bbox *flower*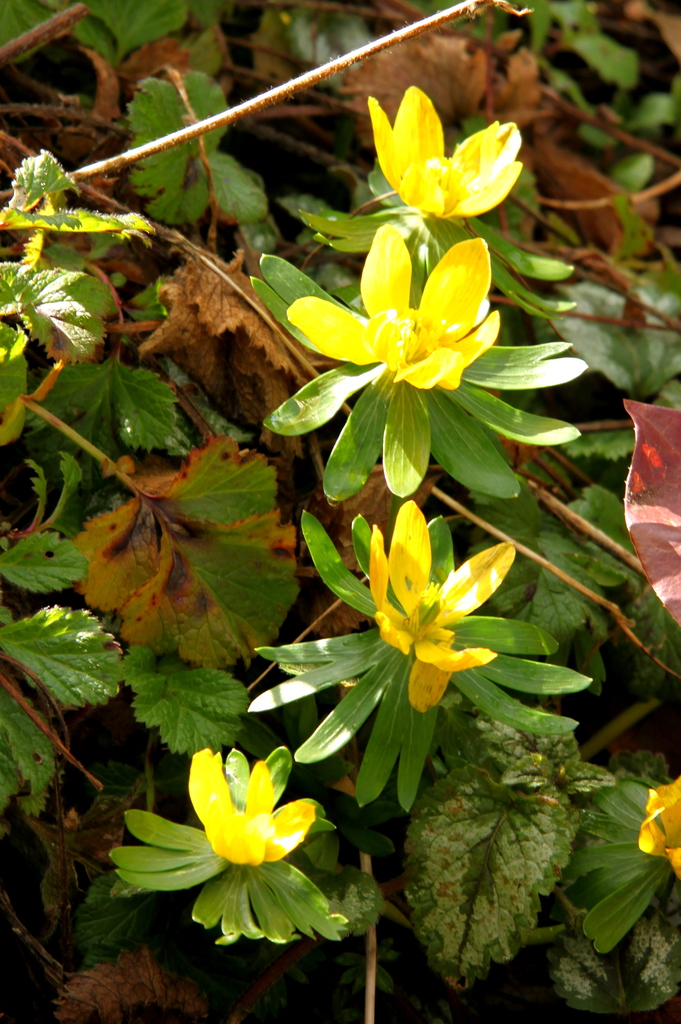
{"x1": 284, "y1": 221, "x2": 503, "y2": 393}
